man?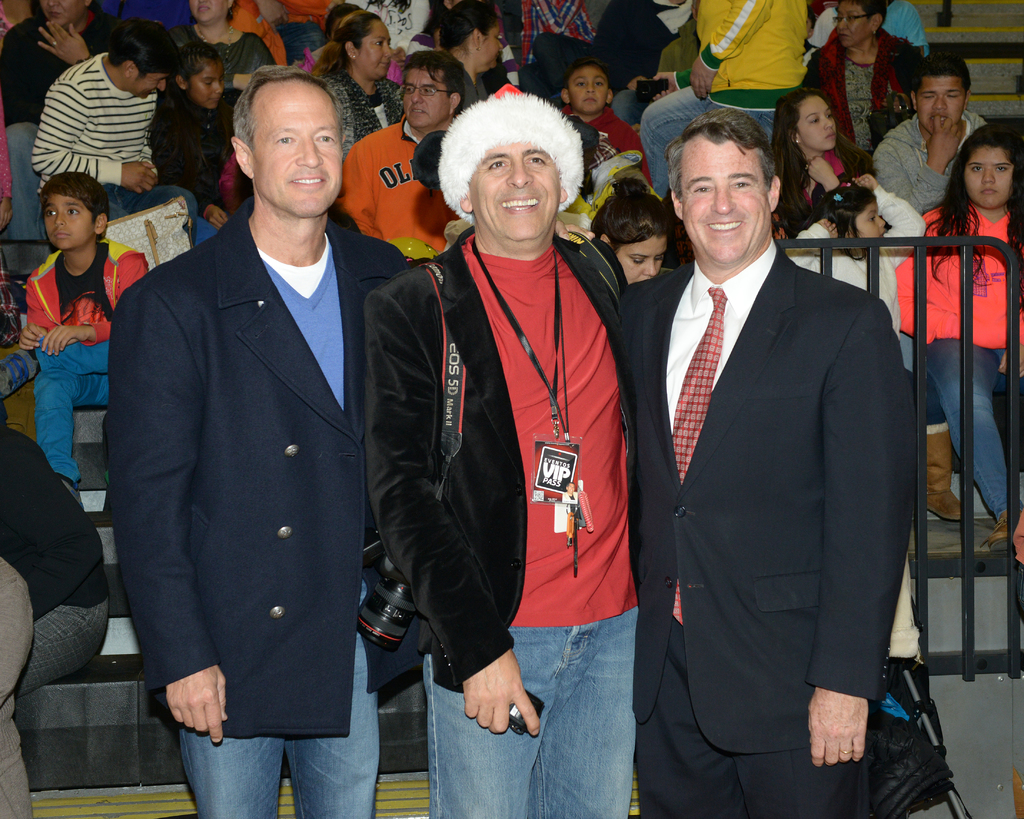
870:56:993:218
